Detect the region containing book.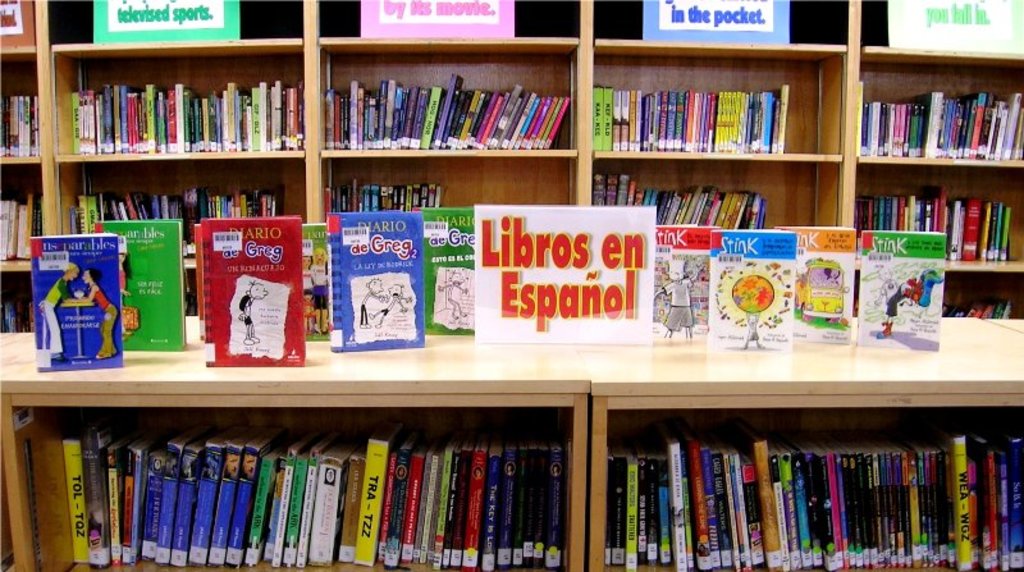
(left=765, top=216, right=856, bottom=335).
